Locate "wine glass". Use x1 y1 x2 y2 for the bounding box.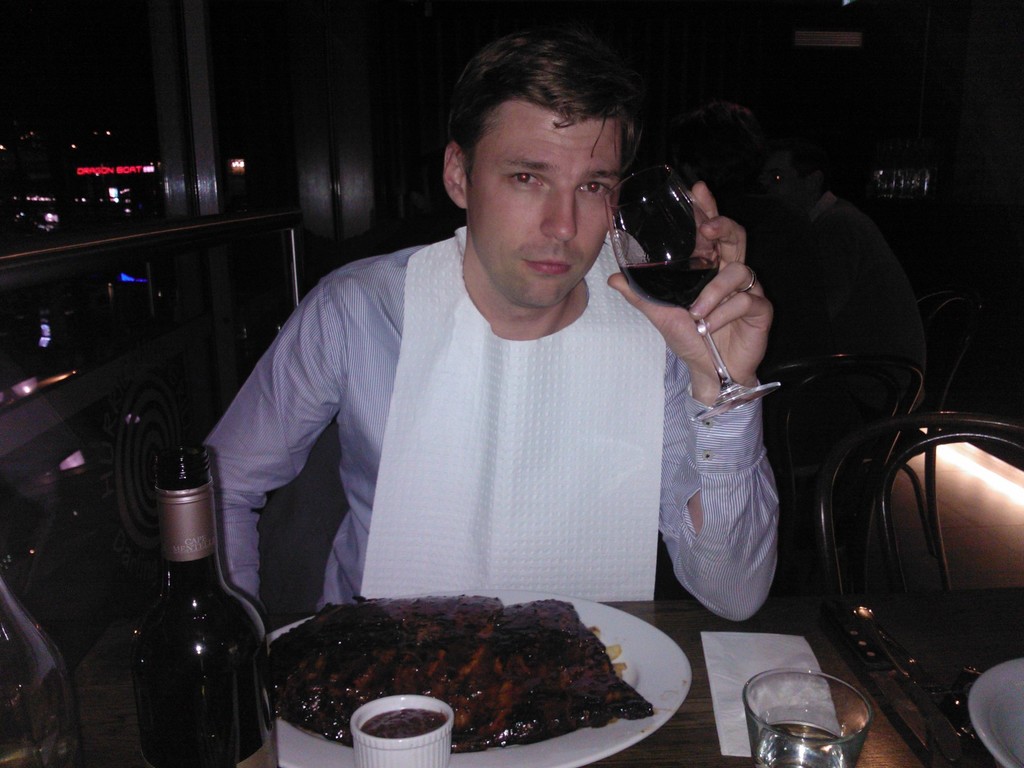
746 673 873 767.
